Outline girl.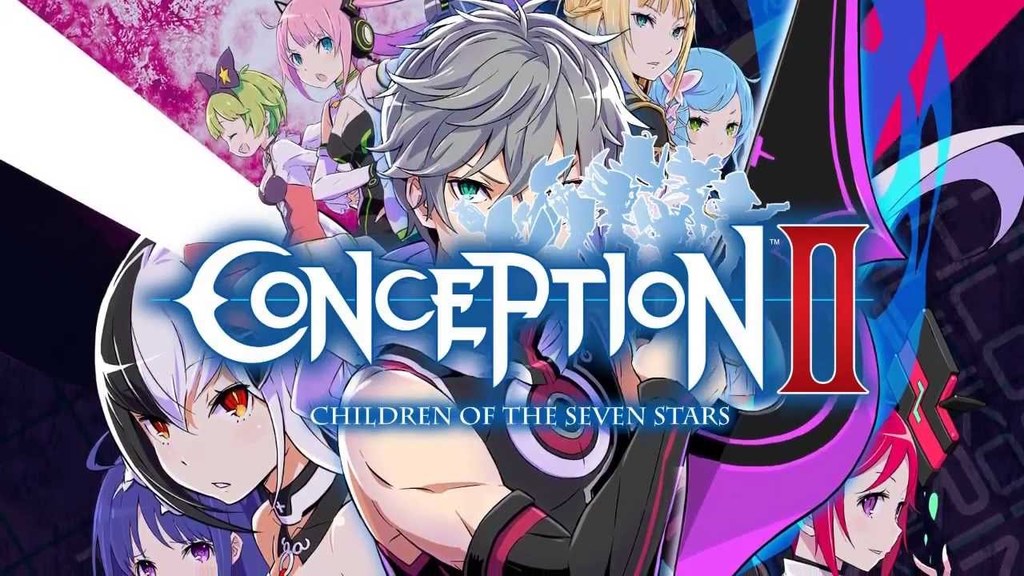
Outline: 647, 49, 760, 160.
